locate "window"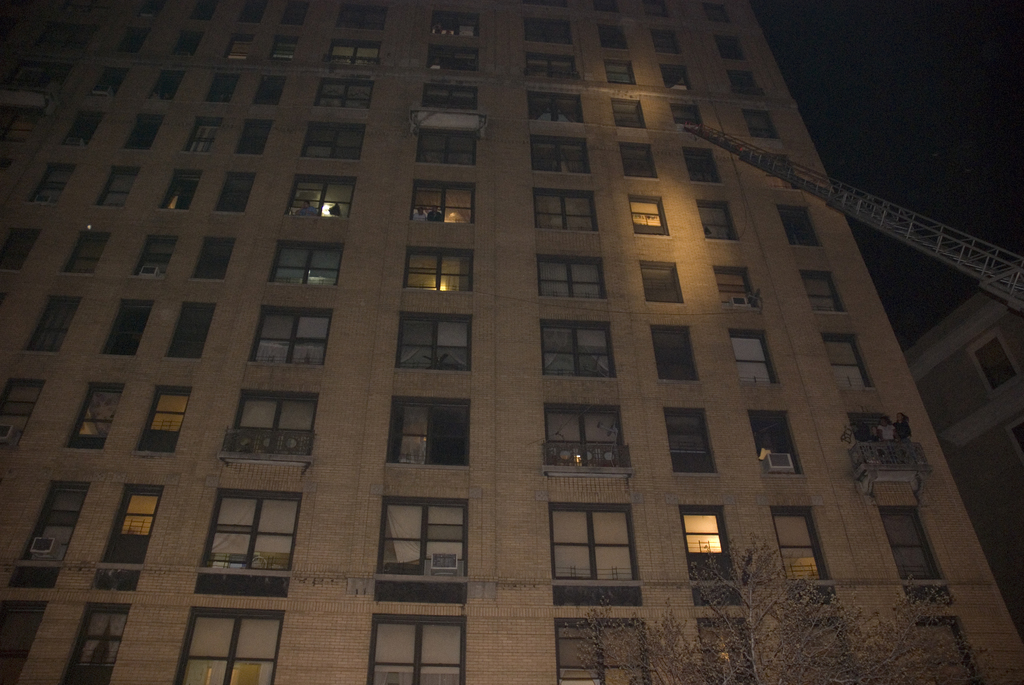
[268,32,294,65]
